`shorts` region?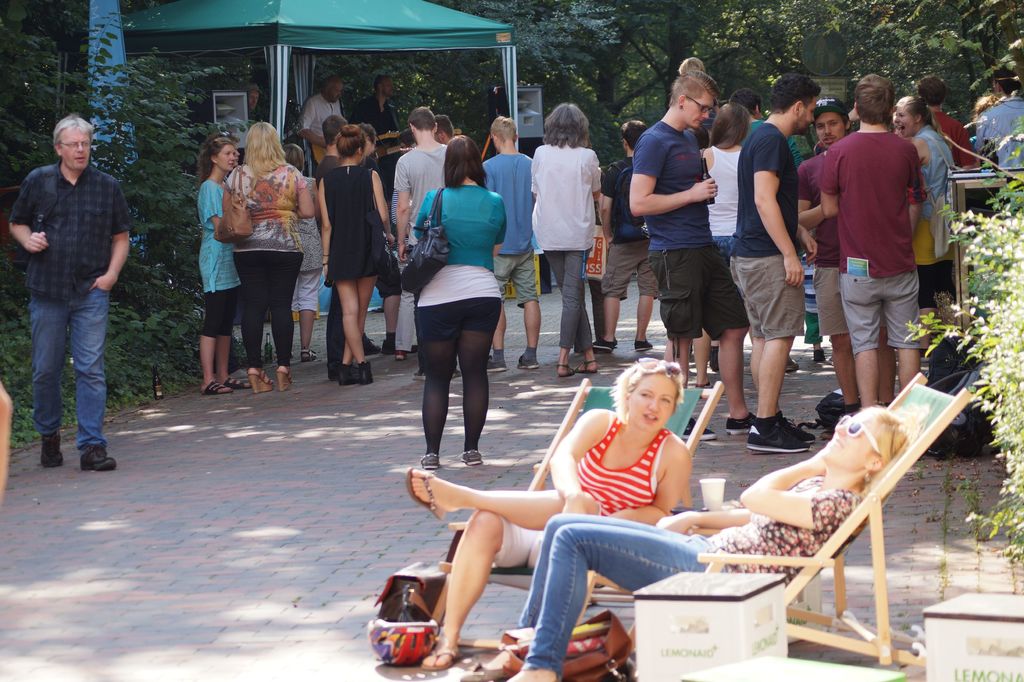
left=840, top=268, right=927, bottom=352
